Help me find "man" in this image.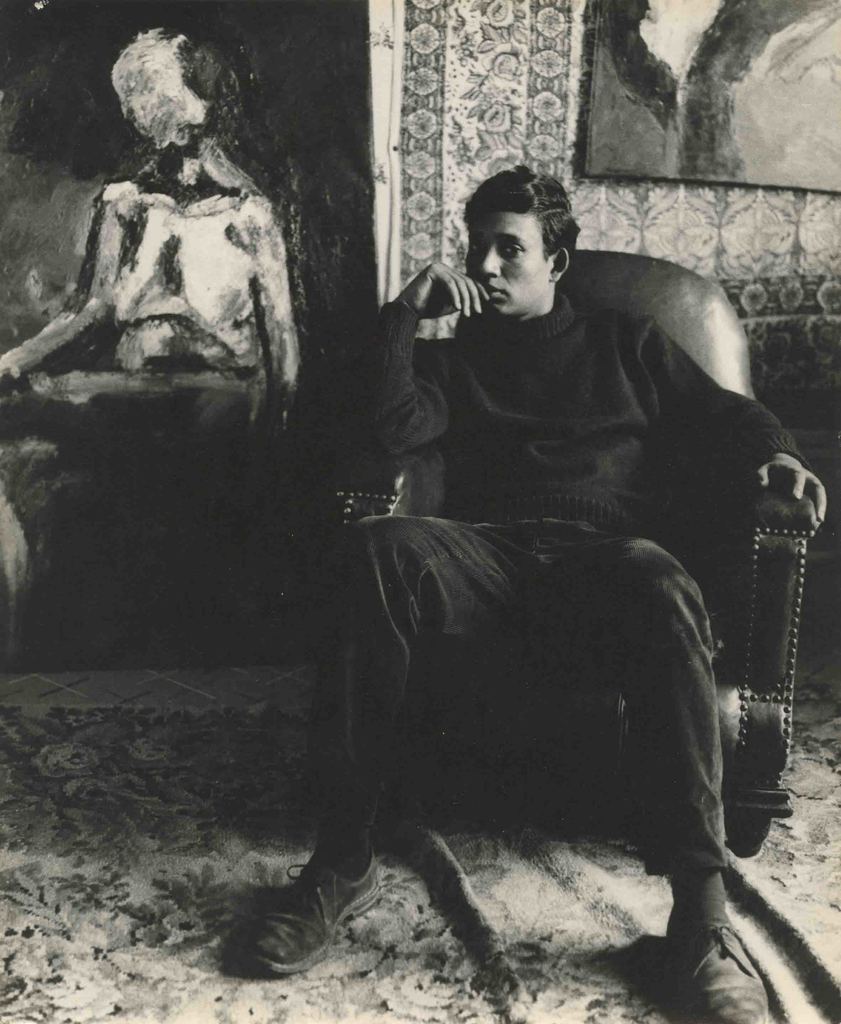
Found it: pyautogui.locateOnScreen(236, 161, 826, 1023).
